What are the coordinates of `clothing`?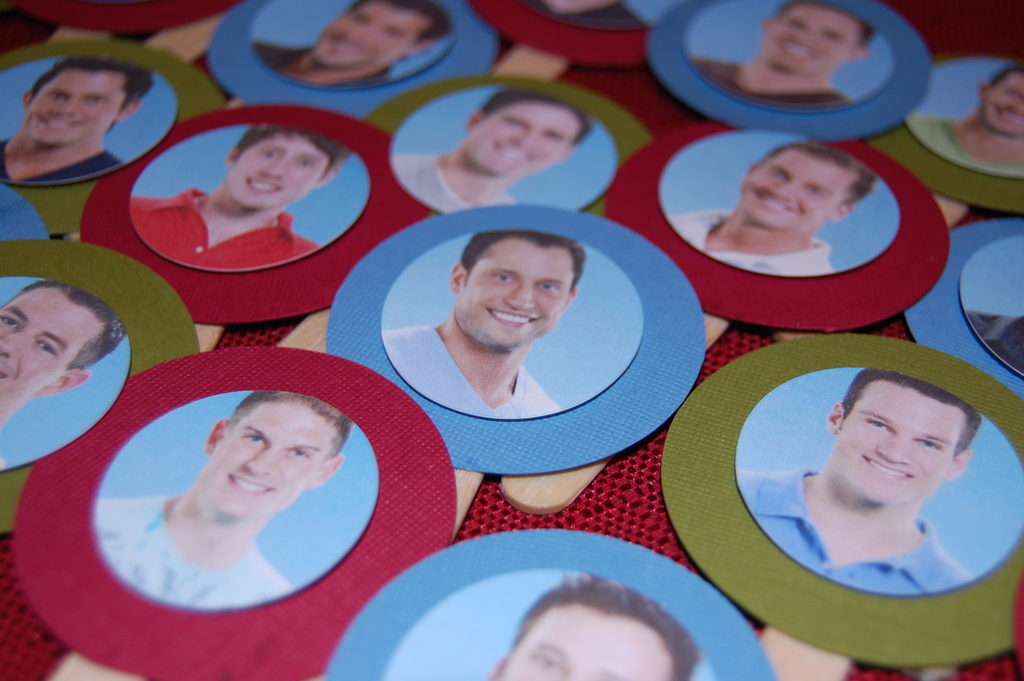
<box>967,309,1023,372</box>.
